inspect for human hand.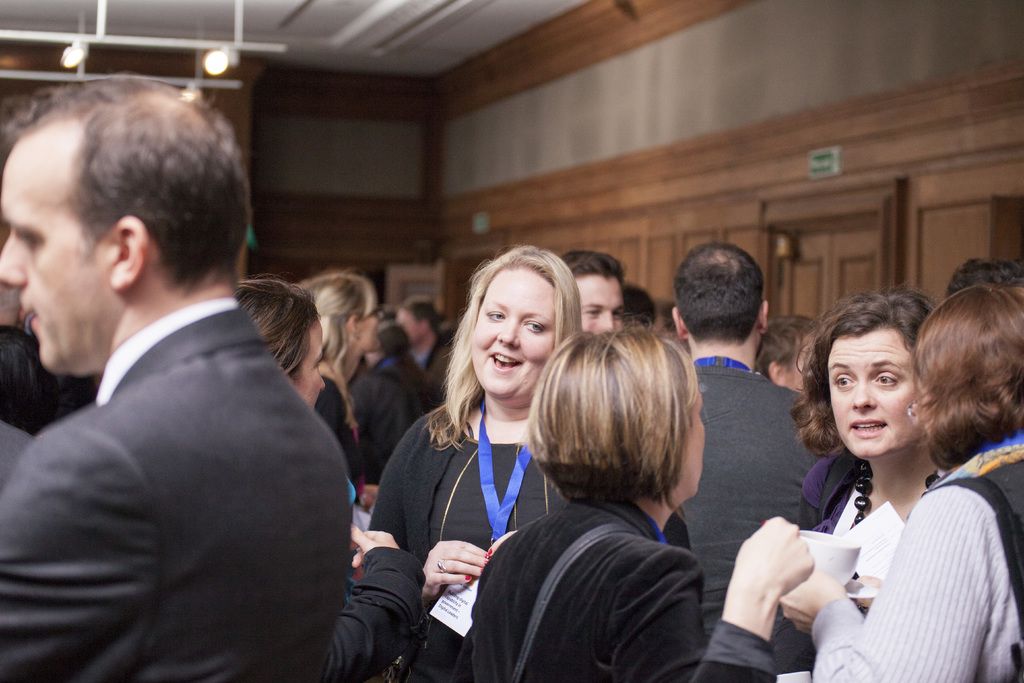
Inspection: [left=422, top=543, right=491, bottom=609].
